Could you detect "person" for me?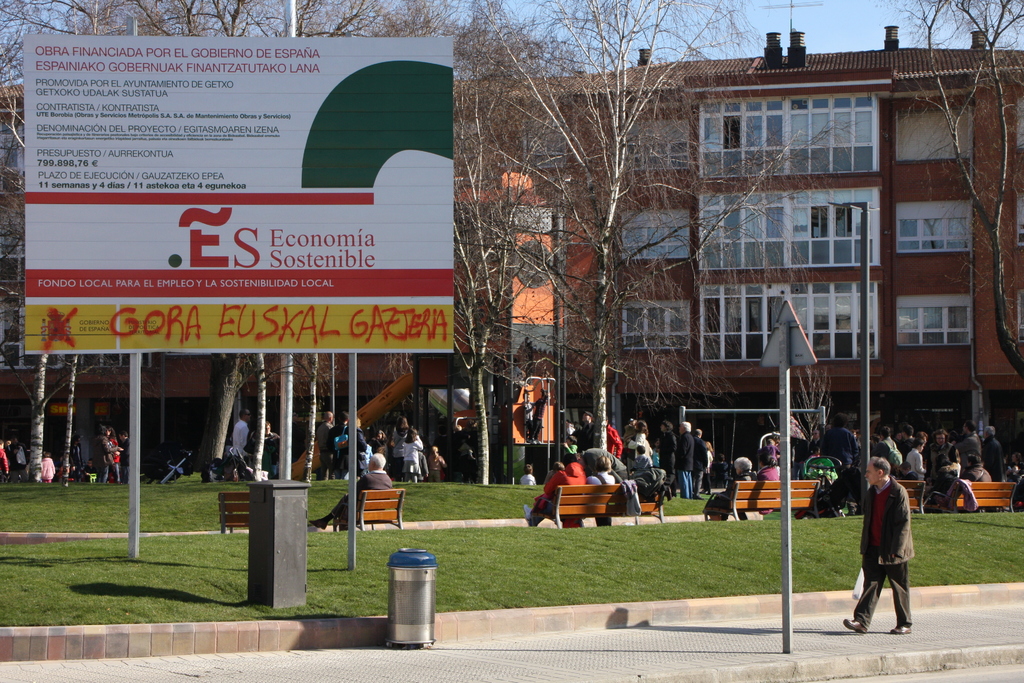
Detection result: box=[885, 434, 932, 498].
